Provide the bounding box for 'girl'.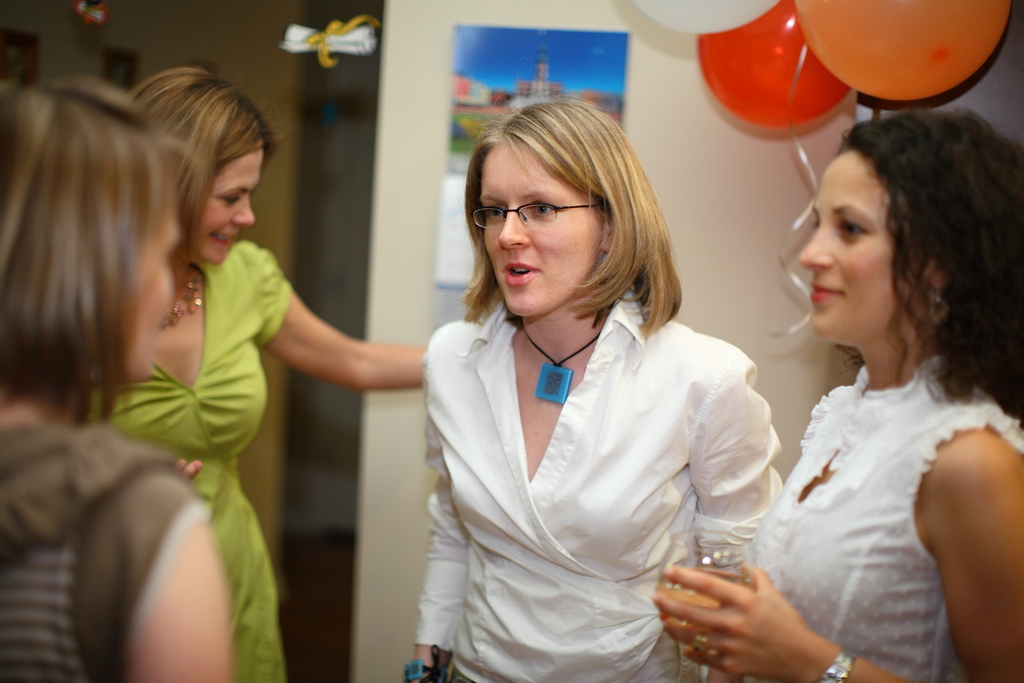
652 115 1023 682.
